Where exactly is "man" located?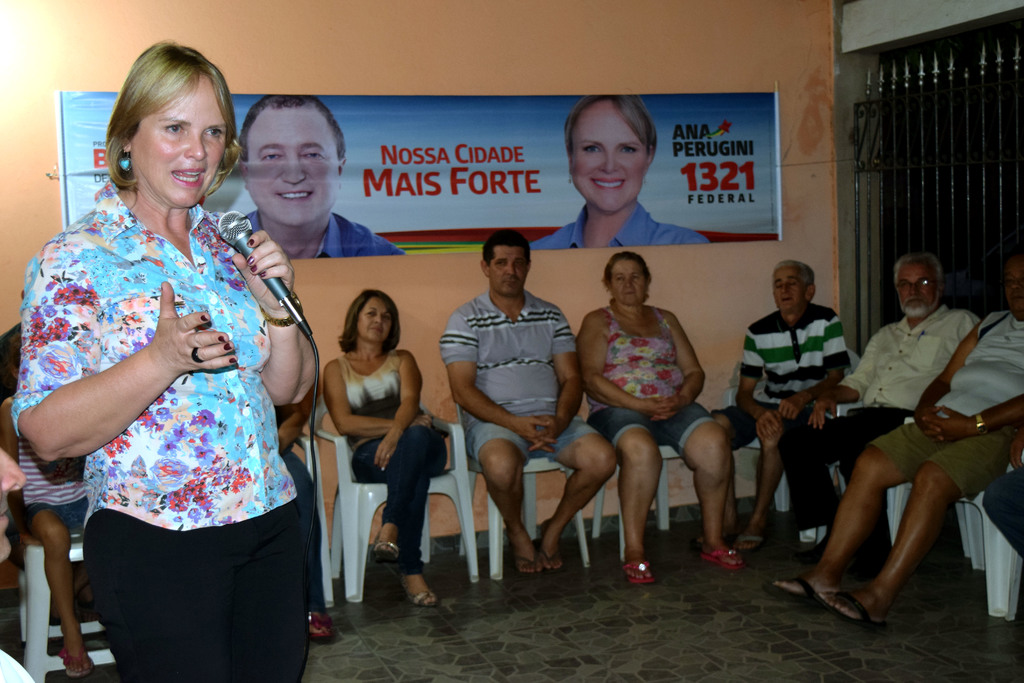
Its bounding box is region(433, 229, 616, 570).
